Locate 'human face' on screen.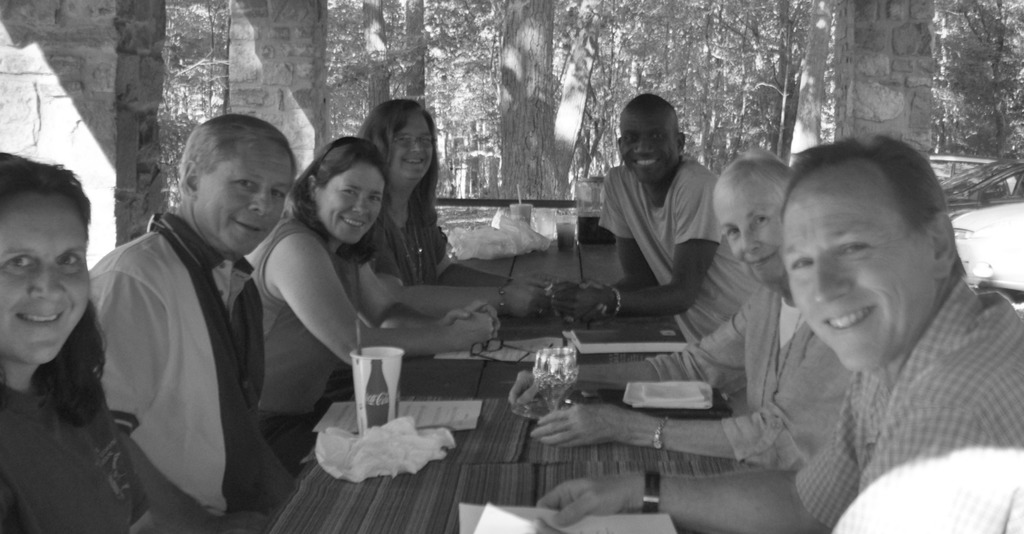
On screen at [x1=616, y1=110, x2=681, y2=185].
